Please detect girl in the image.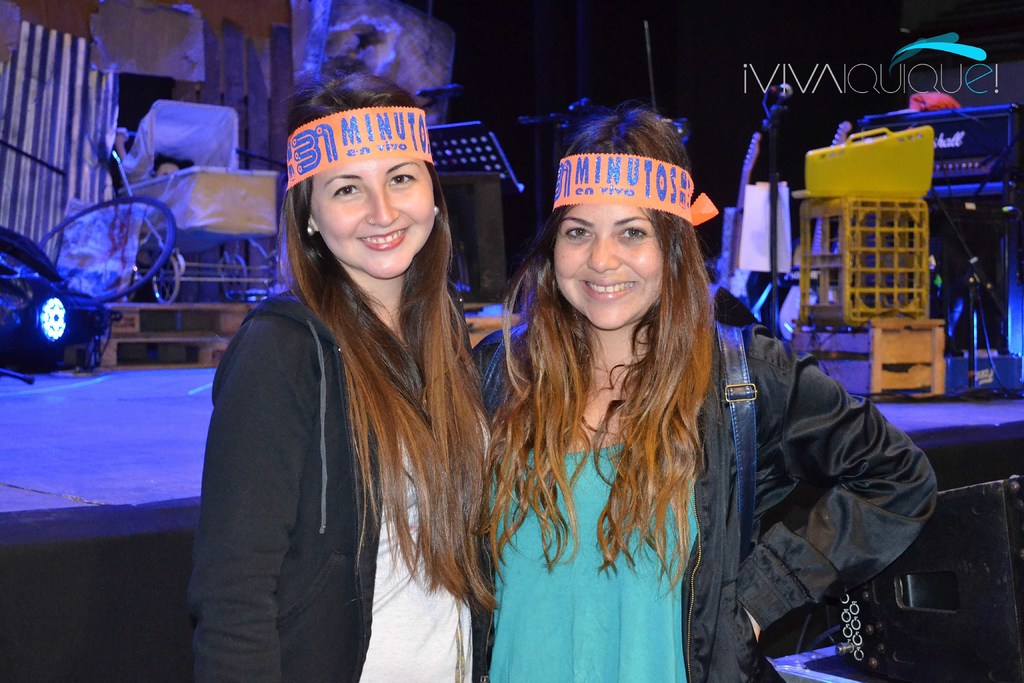
[left=469, top=97, right=936, bottom=682].
